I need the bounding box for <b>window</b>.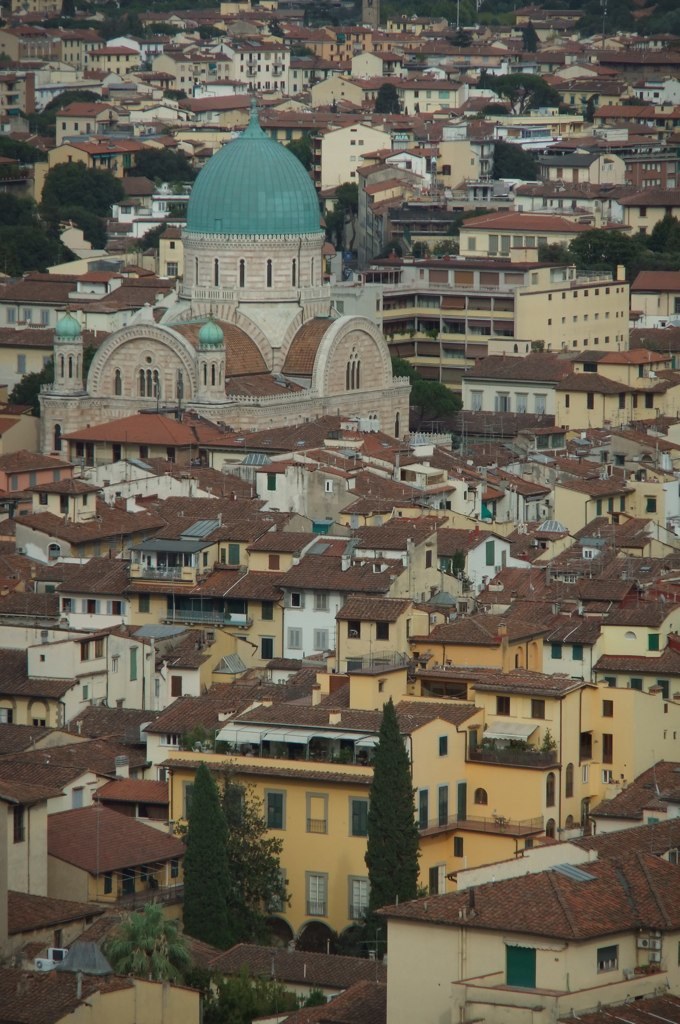
Here it is: 574:644:586:661.
